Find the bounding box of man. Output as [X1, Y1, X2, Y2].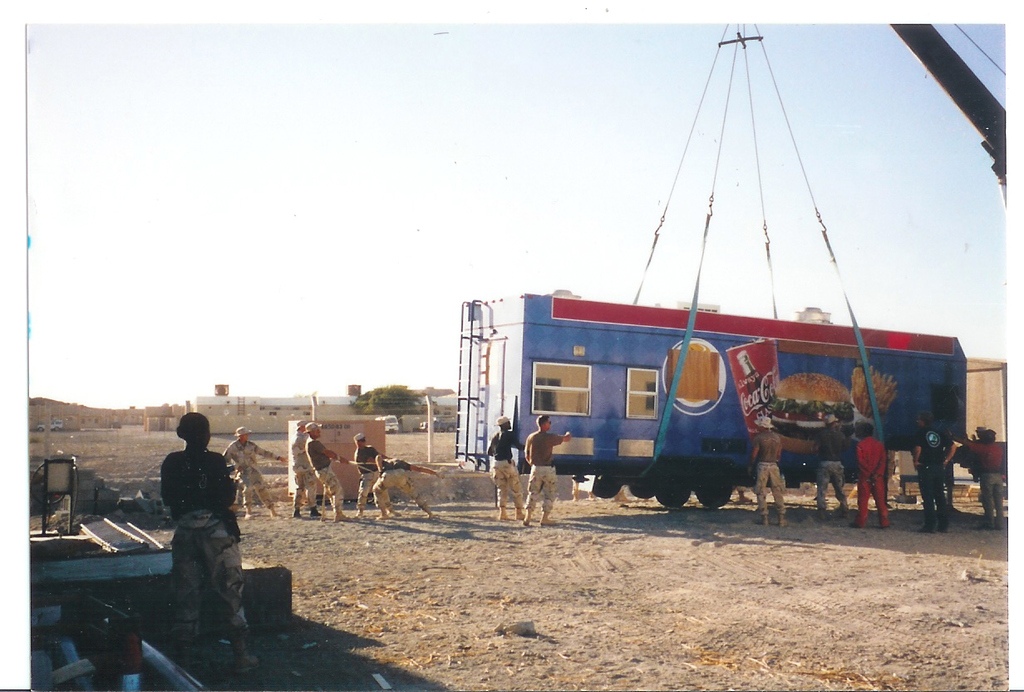
[369, 454, 436, 519].
